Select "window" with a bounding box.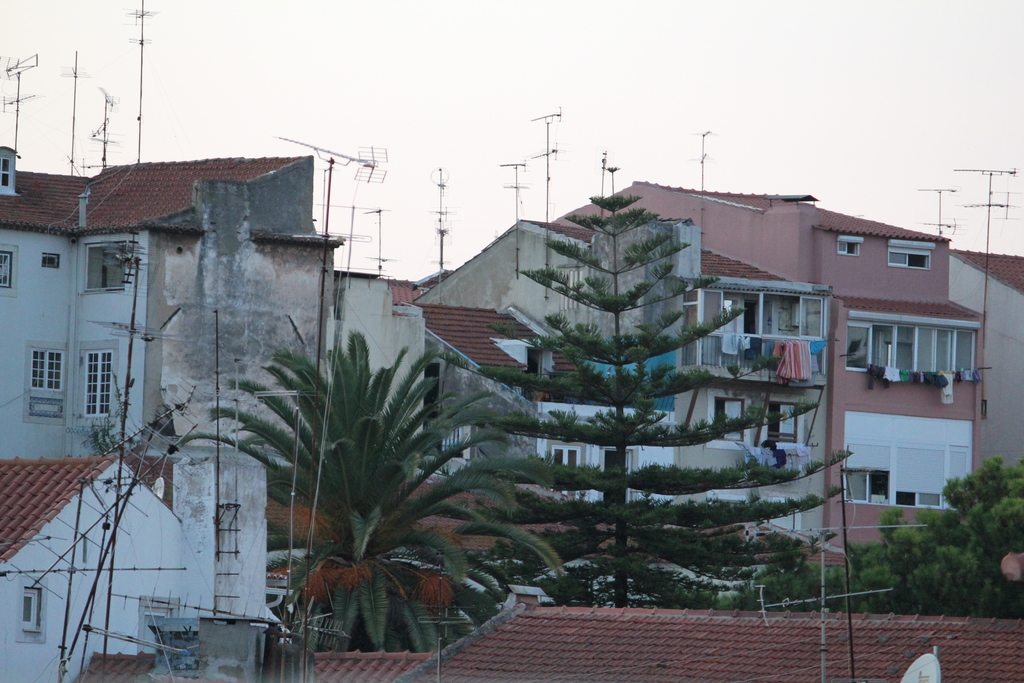
<region>764, 396, 799, 450</region>.
